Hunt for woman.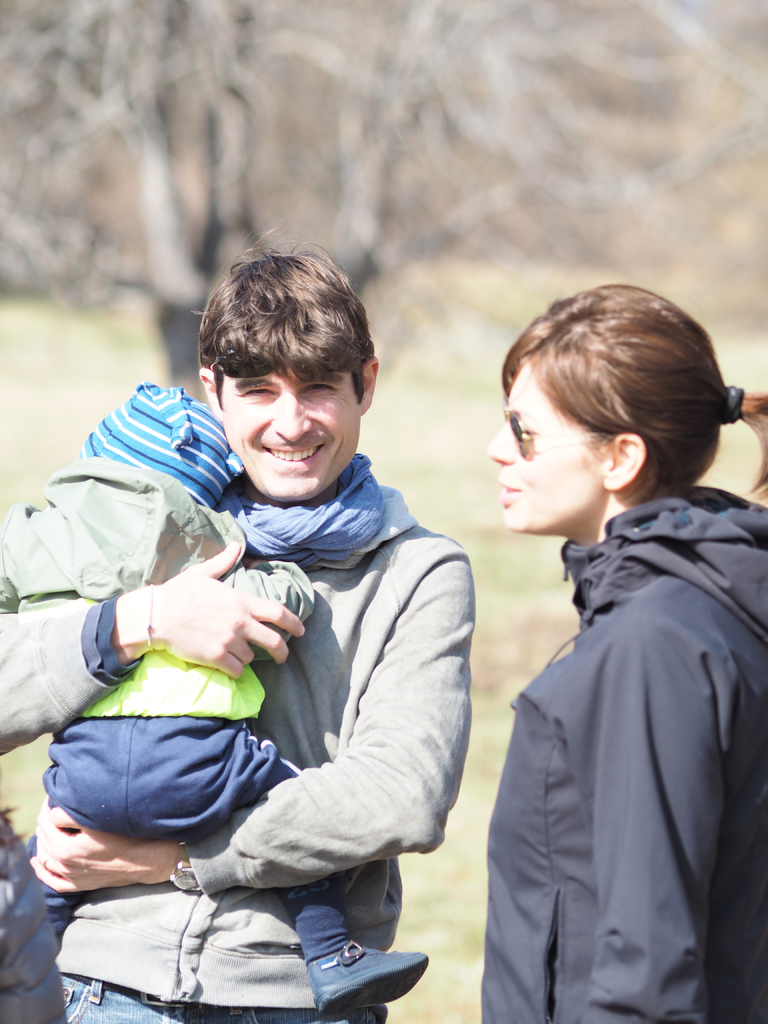
Hunted down at [455,282,762,1020].
